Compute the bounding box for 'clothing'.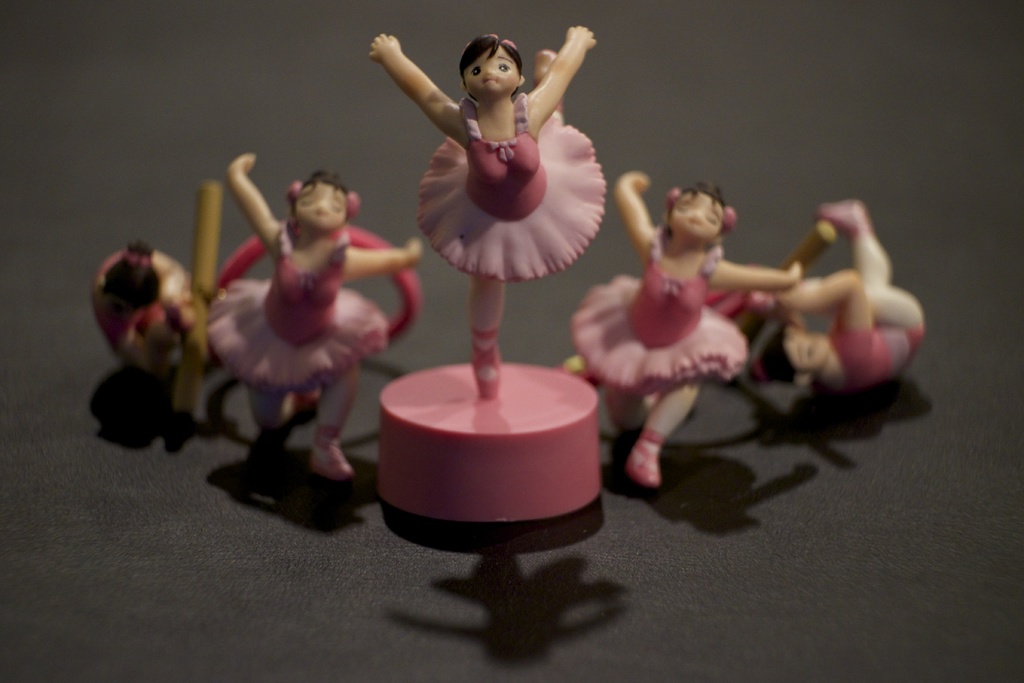
392 58 606 267.
